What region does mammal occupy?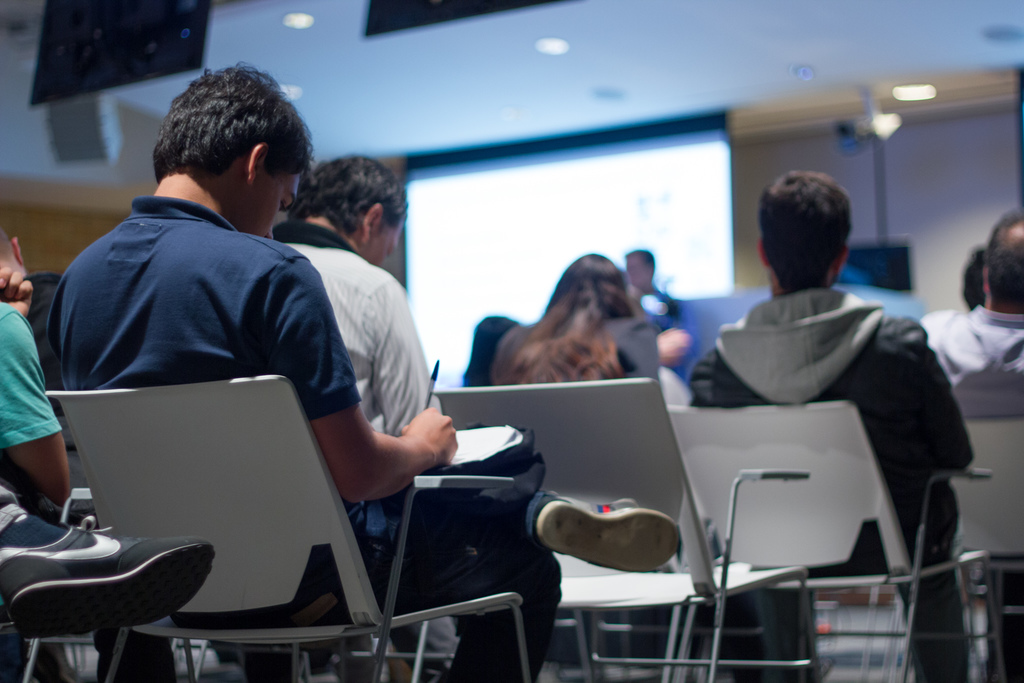
l=483, t=247, r=659, b=383.
